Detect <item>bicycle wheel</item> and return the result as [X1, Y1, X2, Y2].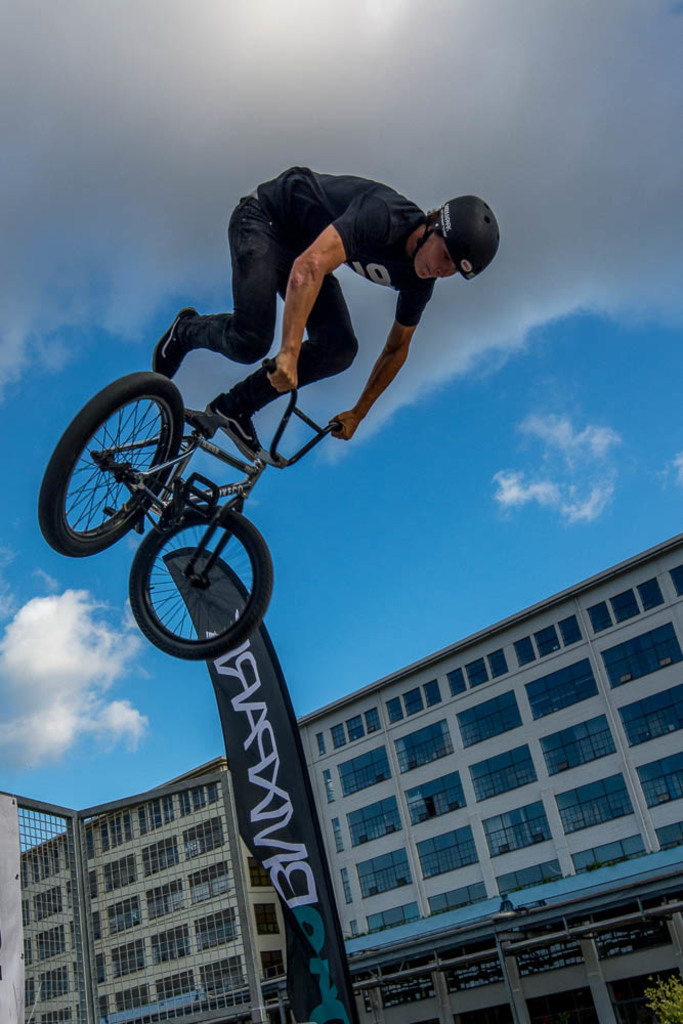
[36, 372, 185, 560].
